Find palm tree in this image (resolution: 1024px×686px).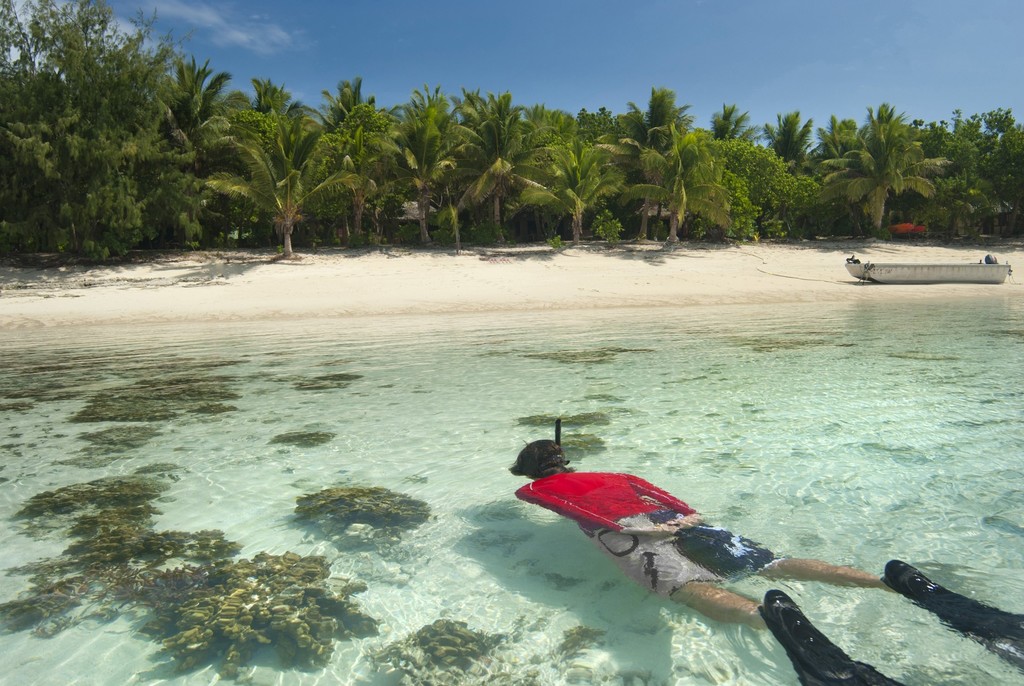
select_region(446, 99, 557, 236).
